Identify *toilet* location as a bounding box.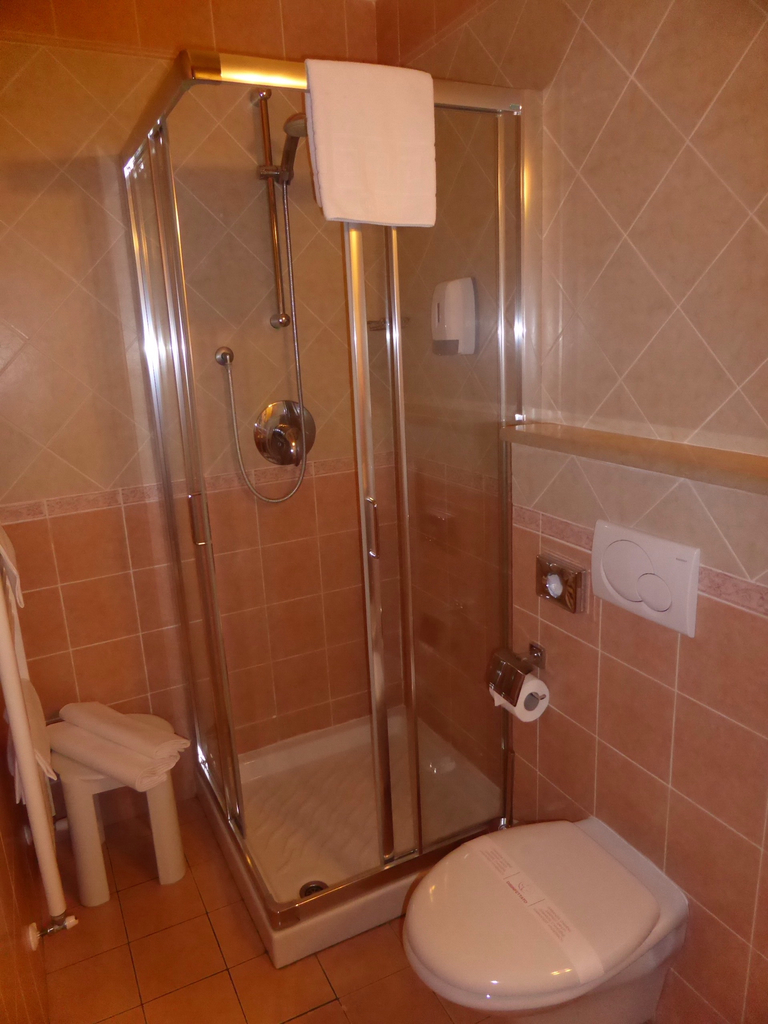
pyautogui.locateOnScreen(401, 810, 690, 1023).
